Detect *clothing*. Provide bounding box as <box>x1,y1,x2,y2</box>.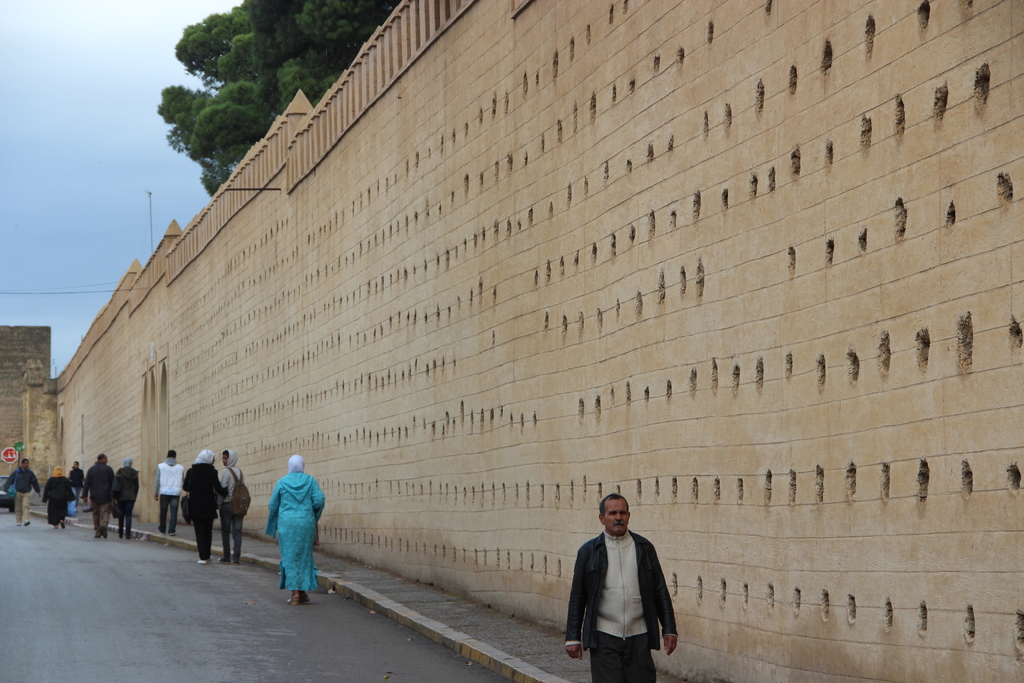
<box>180,451,218,560</box>.
